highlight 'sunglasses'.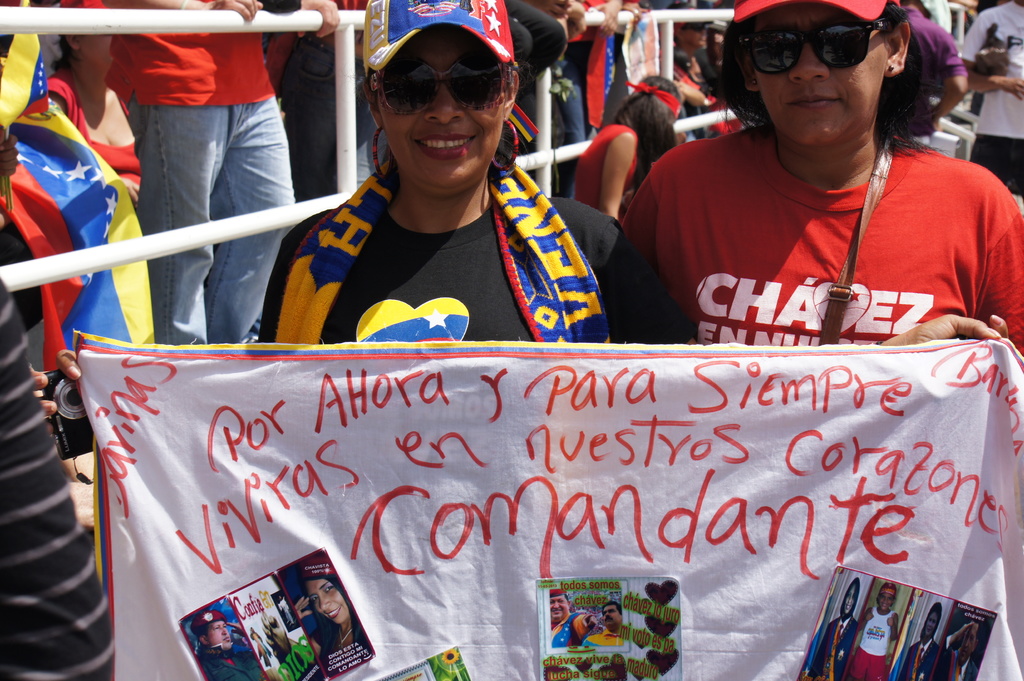
Highlighted region: l=741, t=21, r=886, b=72.
